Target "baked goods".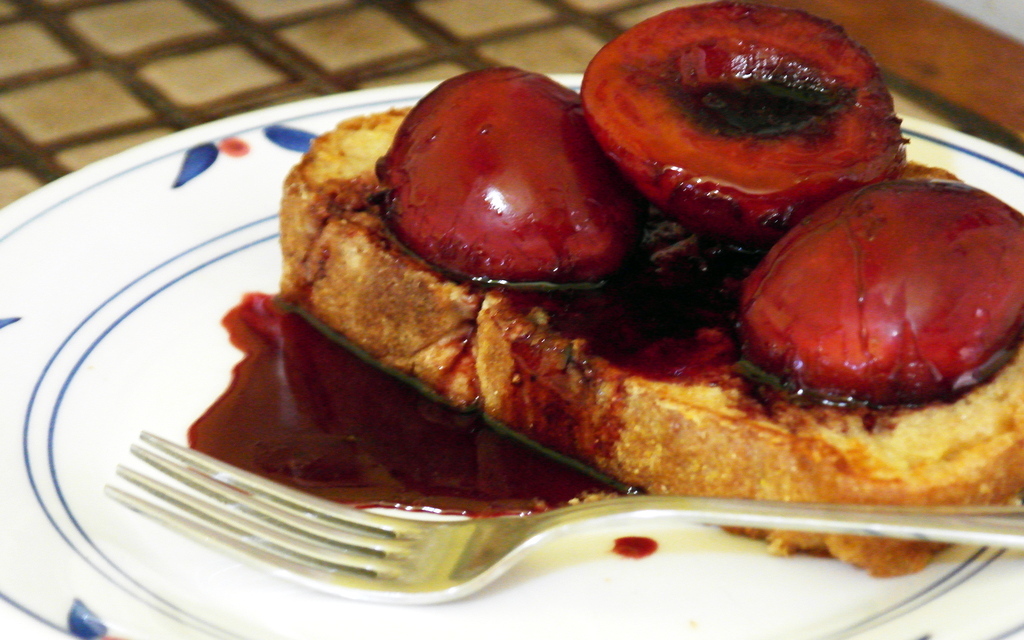
Target region: 281, 106, 1023, 582.
